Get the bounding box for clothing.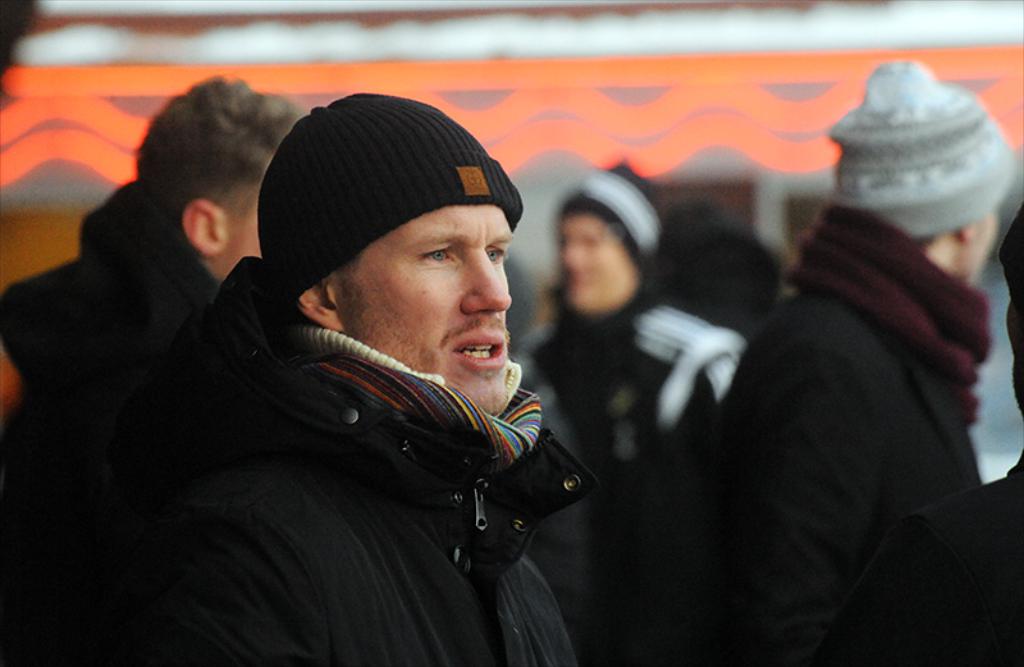
722/202/992/666.
